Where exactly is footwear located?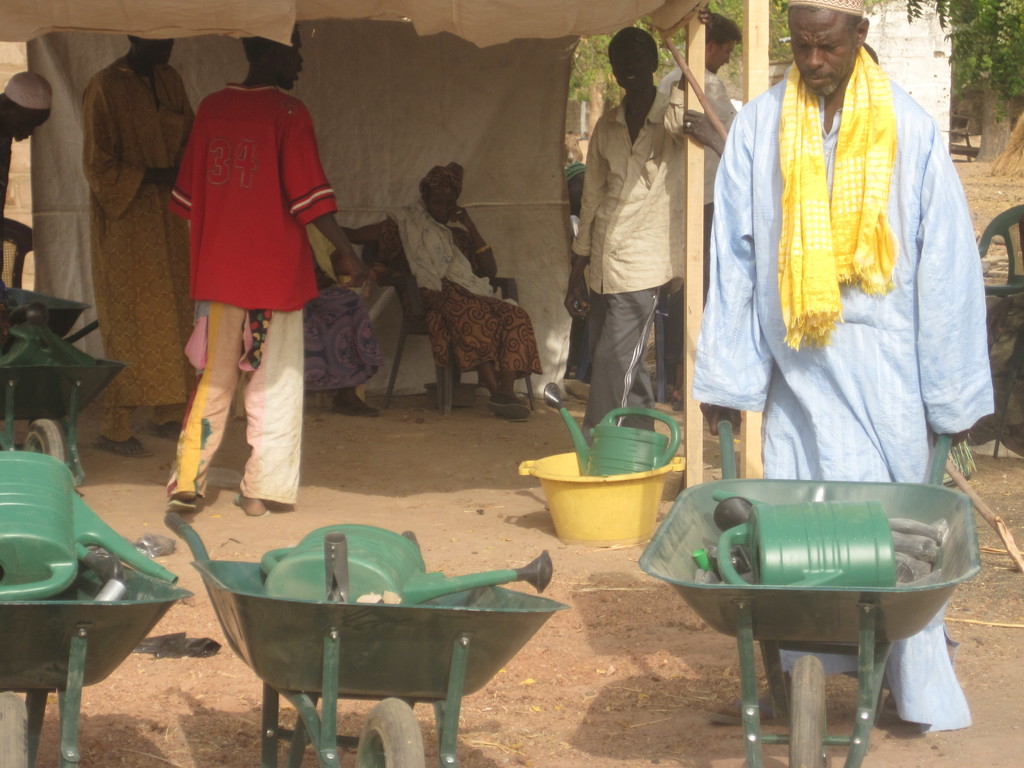
Its bounding box is (492, 385, 531, 420).
